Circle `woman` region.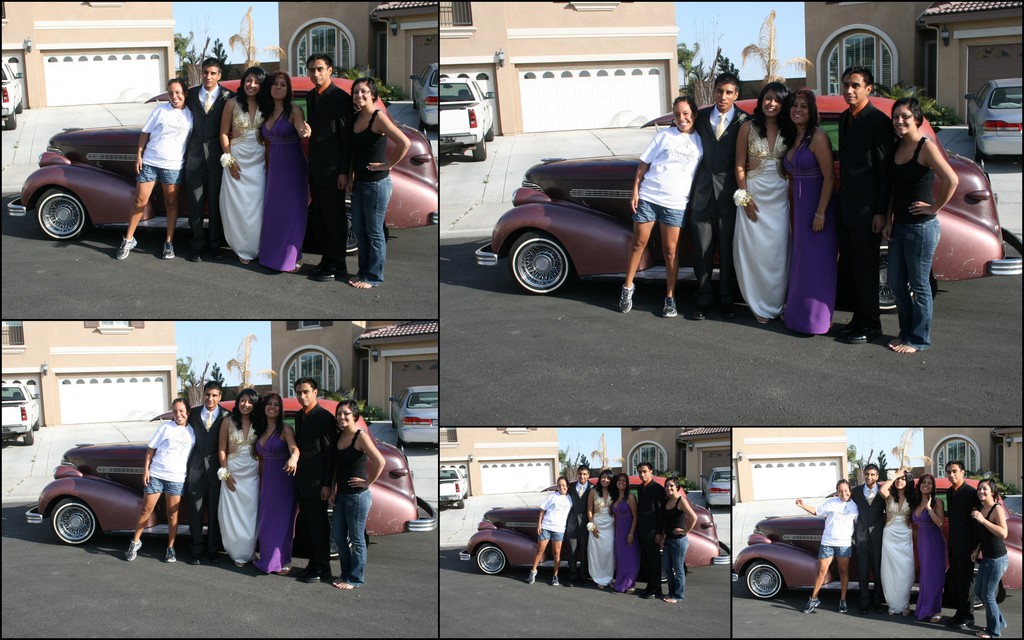
Region: box=[119, 74, 199, 258].
